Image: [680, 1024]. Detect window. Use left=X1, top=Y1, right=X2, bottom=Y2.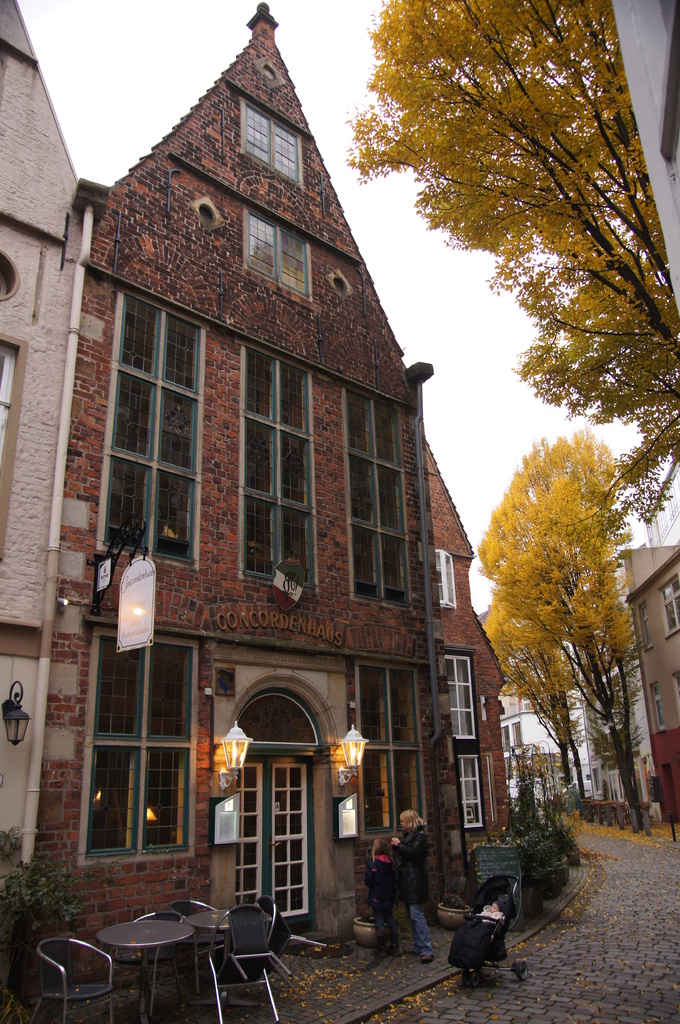
left=74, top=629, right=205, bottom=867.
